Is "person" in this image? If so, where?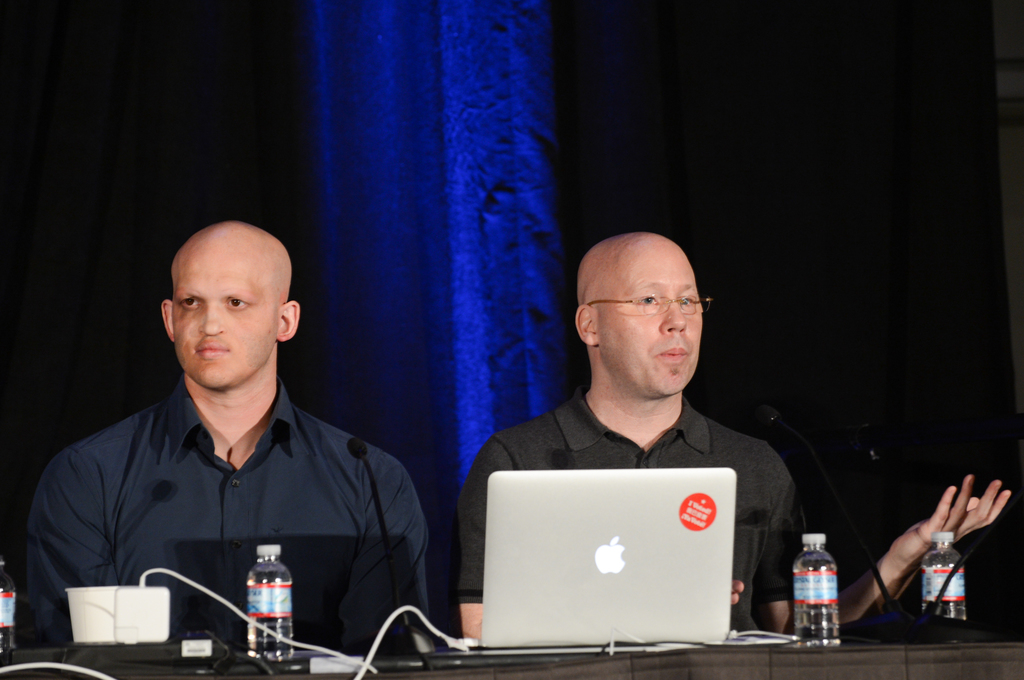
Yes, at pyautogui.locateOnScreen(46, 186, 427, 679).
